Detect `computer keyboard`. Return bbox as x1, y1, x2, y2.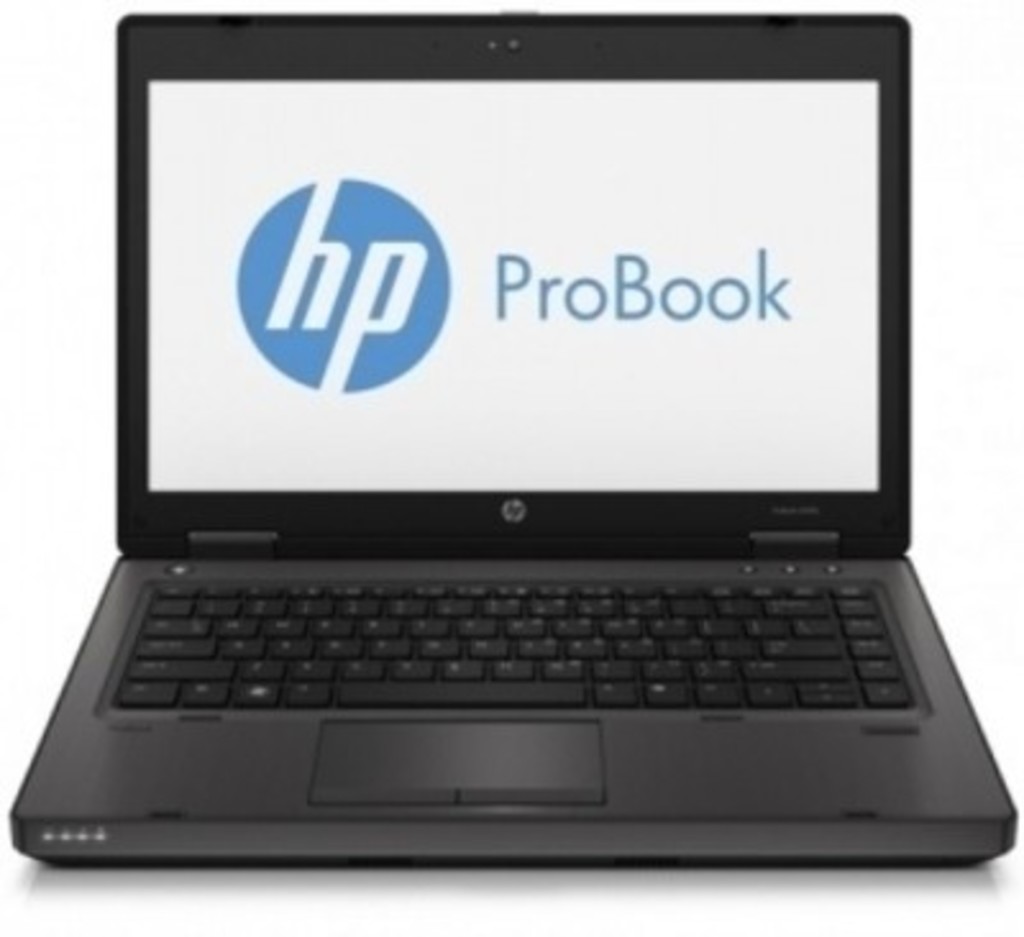
115, 579, 916, 709.
